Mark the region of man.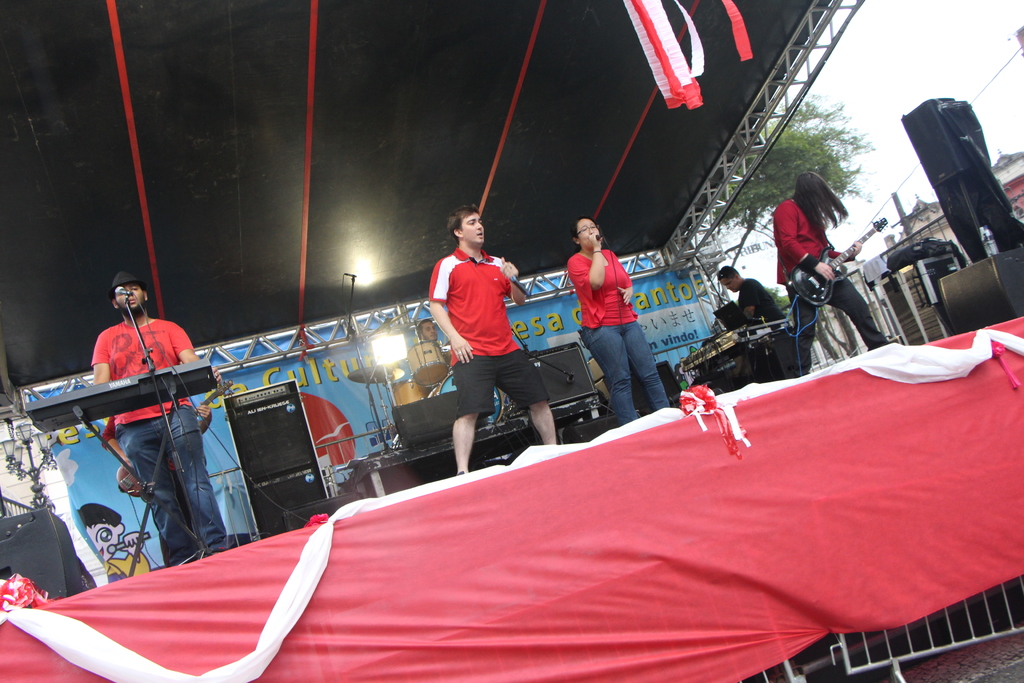
Region: region(90, 268, 227, 559).
